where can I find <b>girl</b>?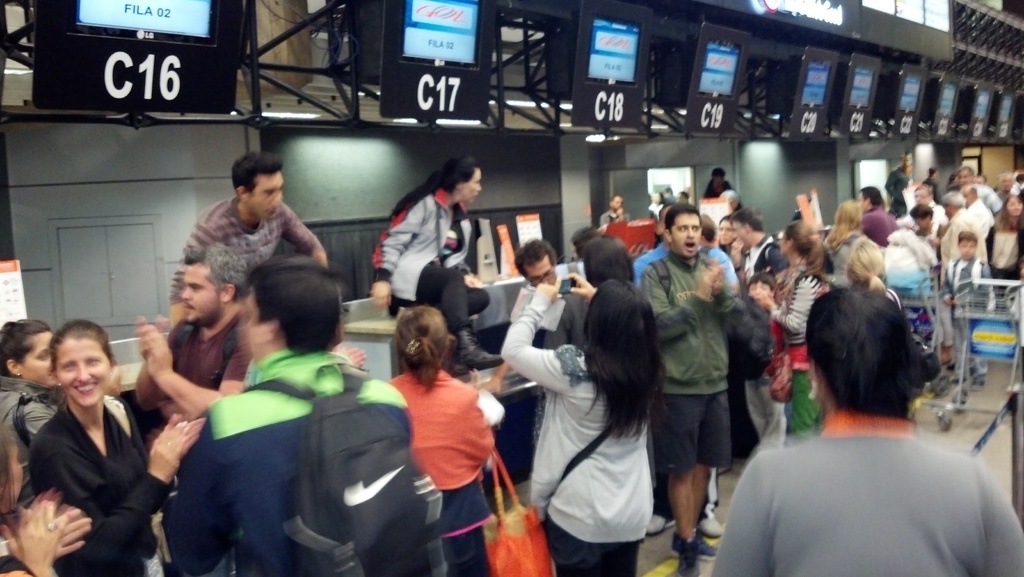
You can find it at (x1=0, y1=428, x2=91, y2=576).
